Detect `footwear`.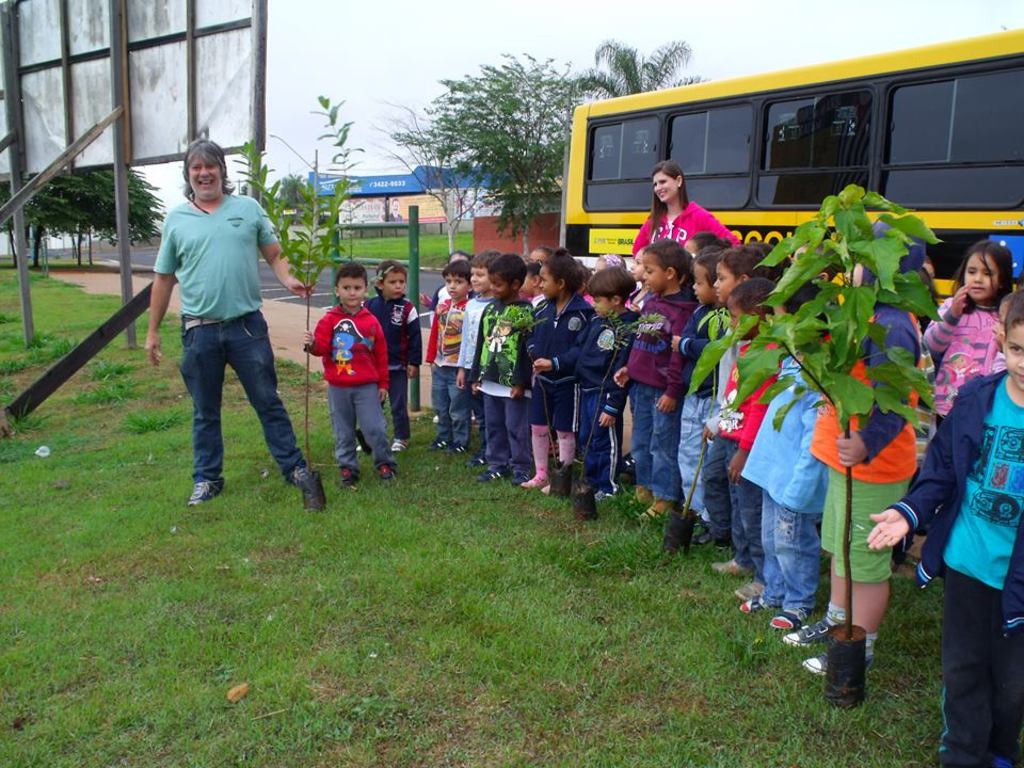
Detected at pyautogui.locateOnScreen(705, 558, 758, 580).
